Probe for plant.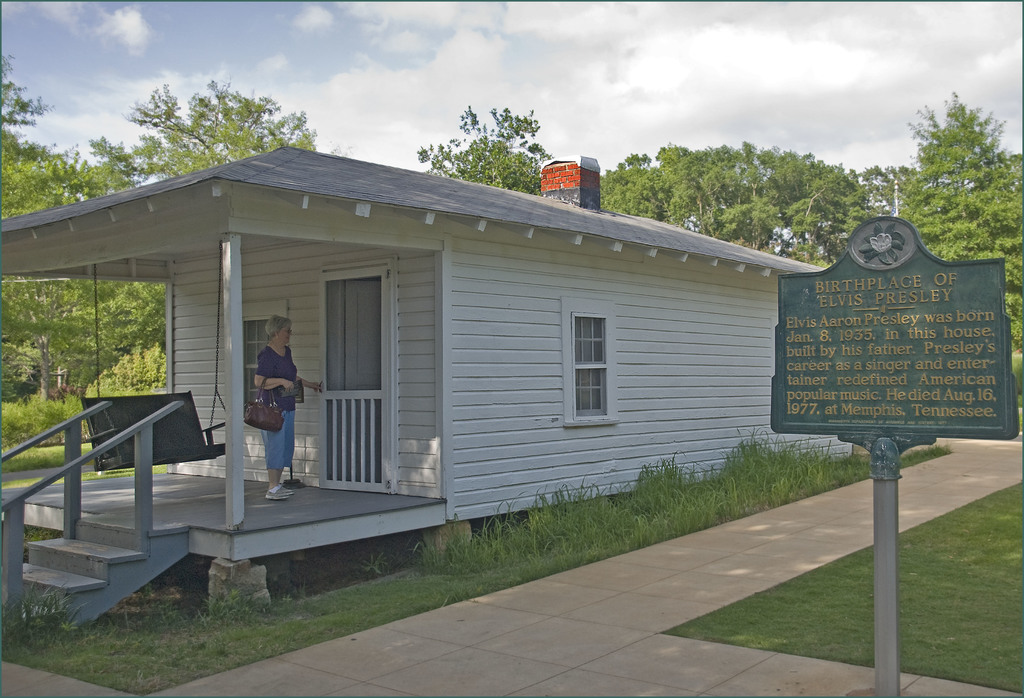
Probe result: x1=654 y1=478 x2=1023 y2=693.
